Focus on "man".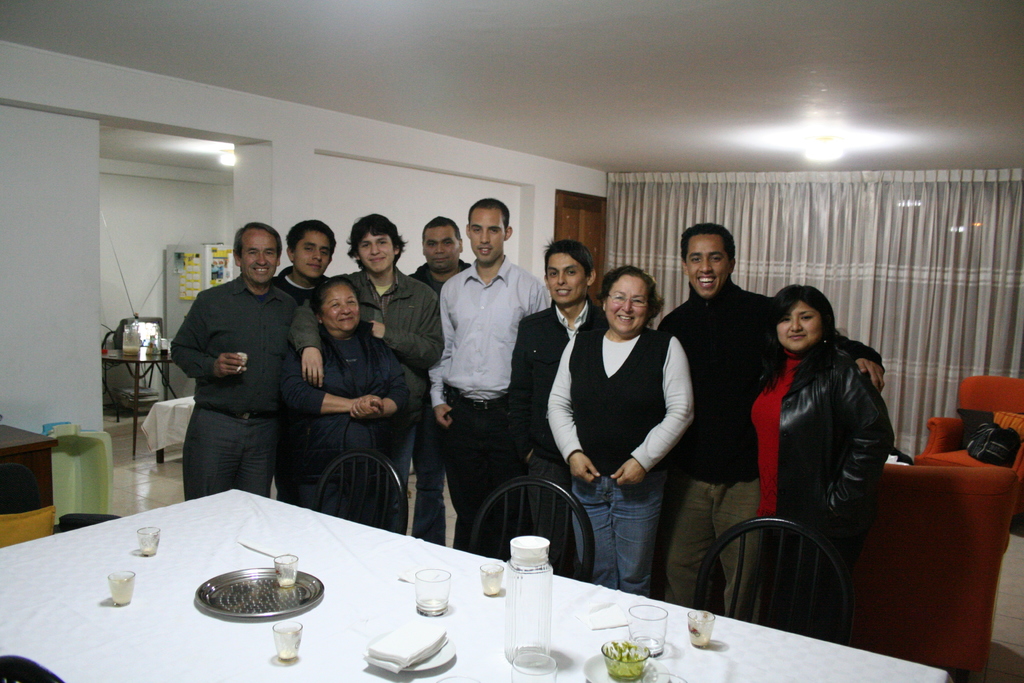
Focused at [278, 224, 337, 502].
